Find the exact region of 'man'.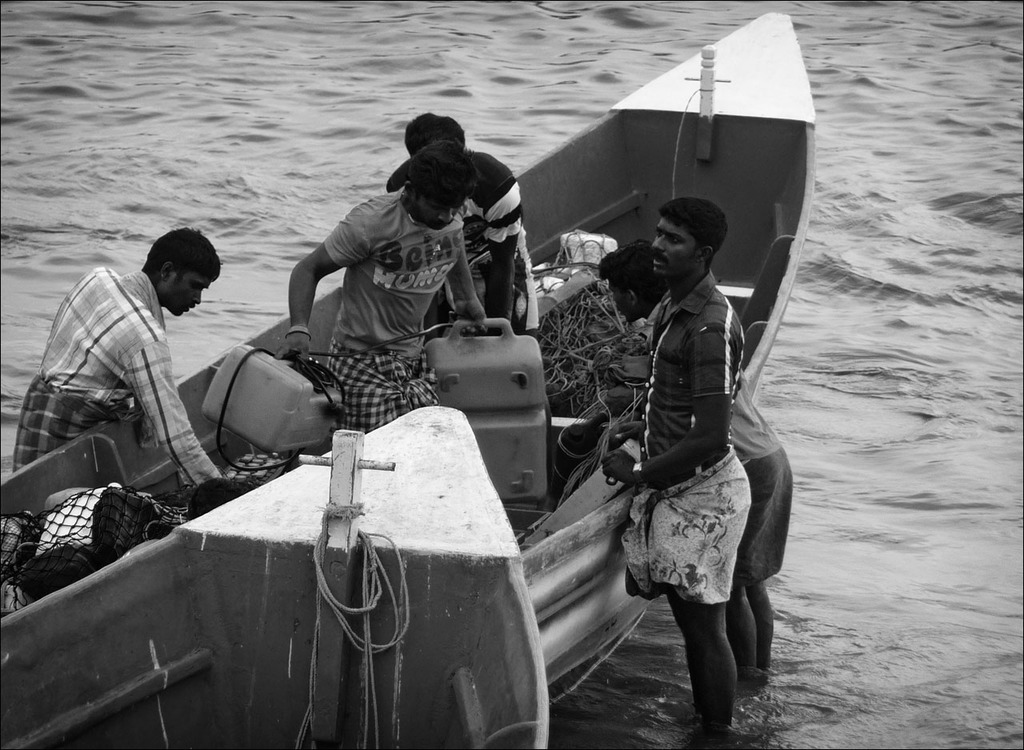
Exact region: [x1=594, y1=196, x2=751, y2=749].
